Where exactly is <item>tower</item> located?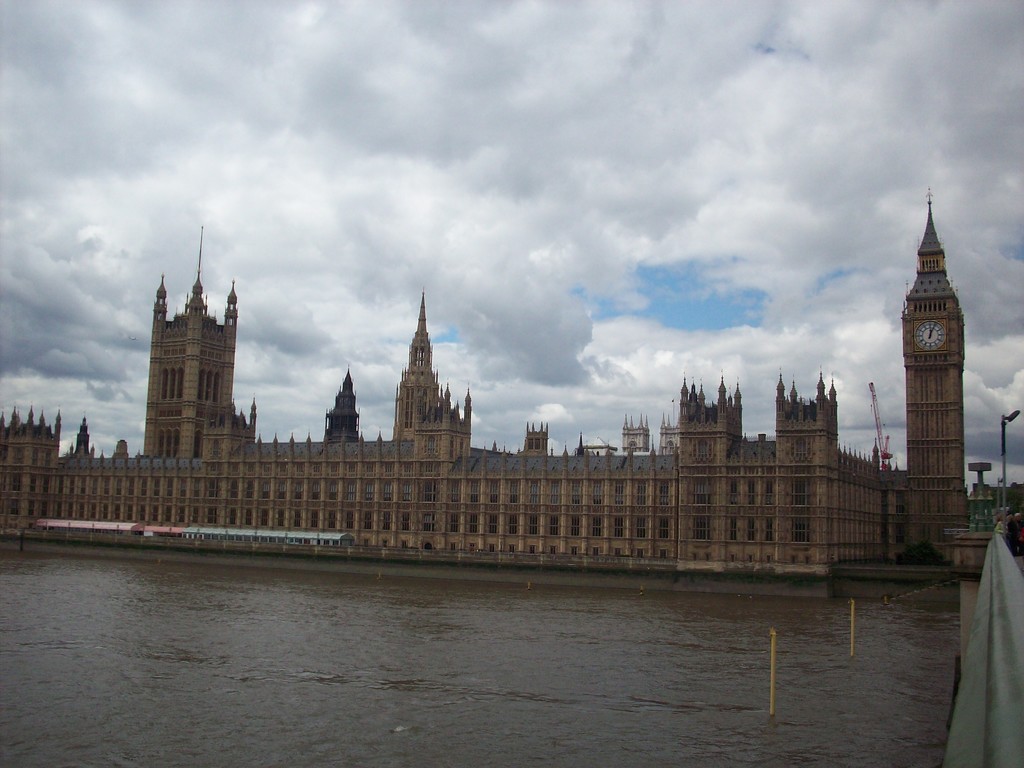
Its bounding box is [324,372,355,437].
